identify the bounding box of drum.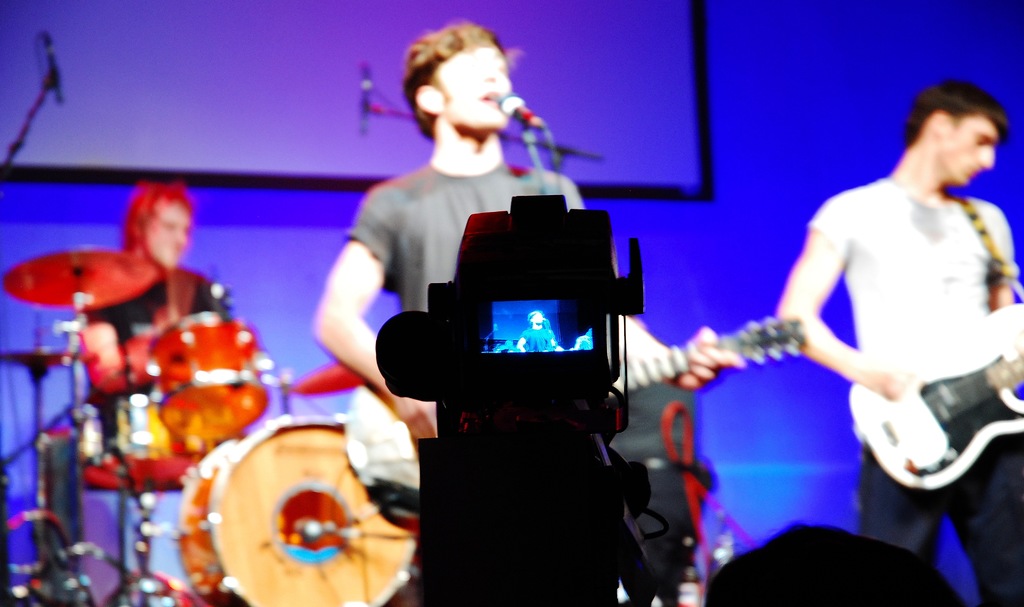
rect(150, 310, 270, 439).
